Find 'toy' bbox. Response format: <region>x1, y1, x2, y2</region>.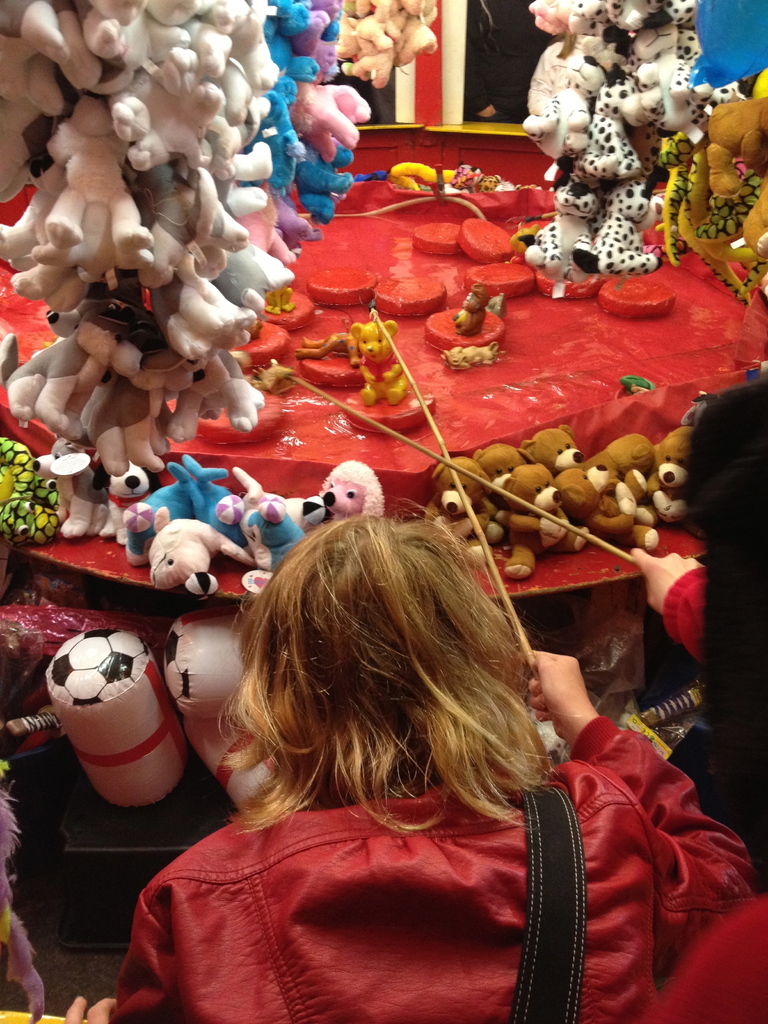
<region>125, 452, 249, 566</region>.
